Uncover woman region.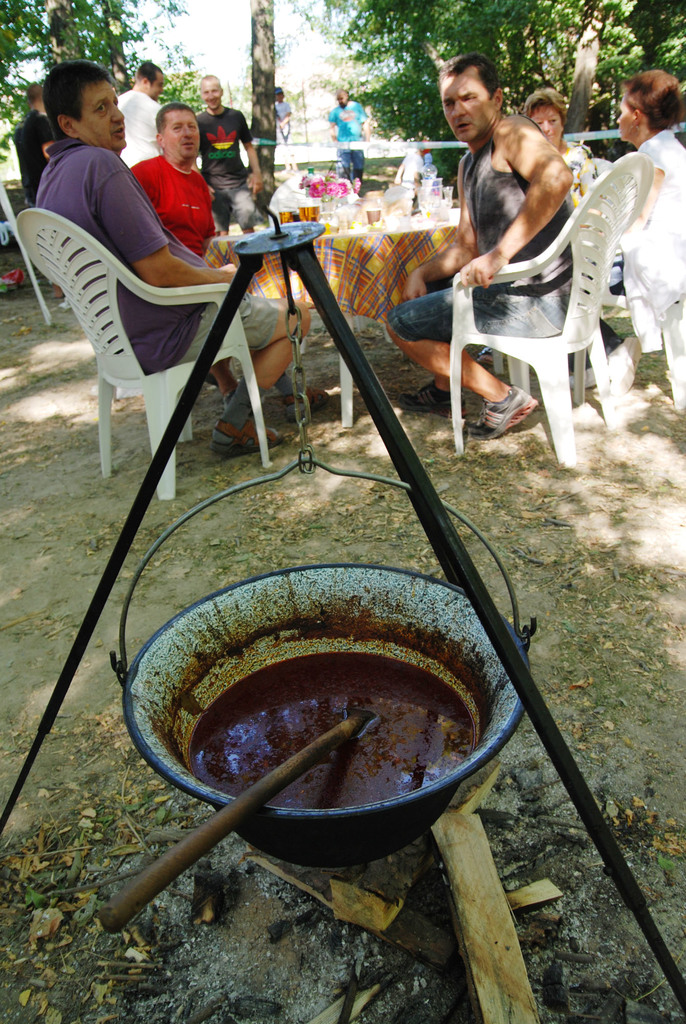
Uncovered: 566/56/685/444.
